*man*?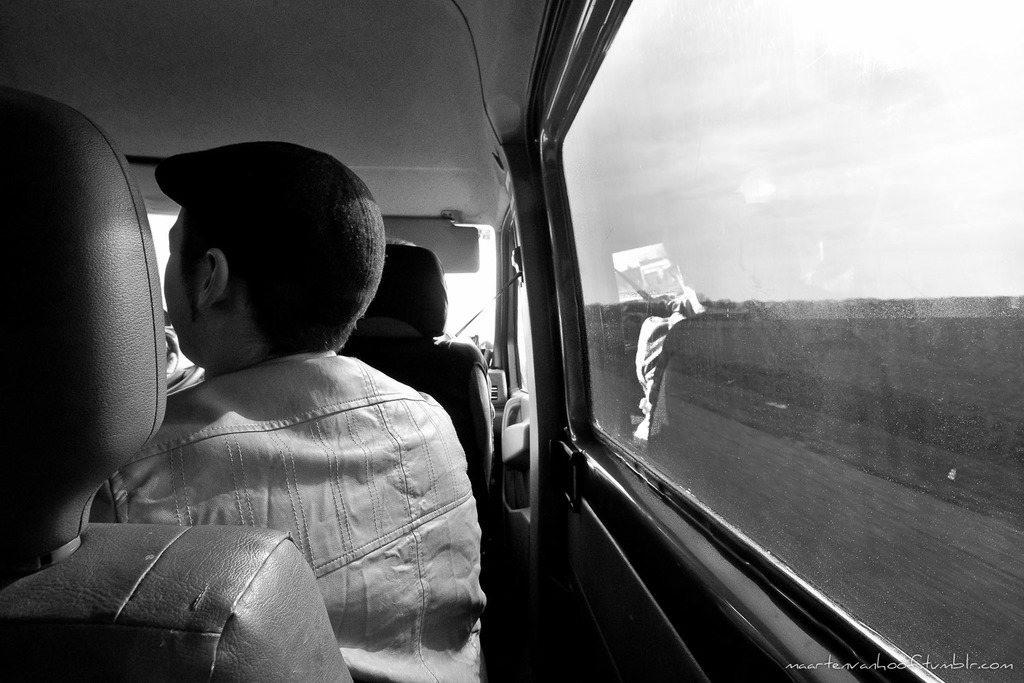
Rect(44, 122, 513, 680)
